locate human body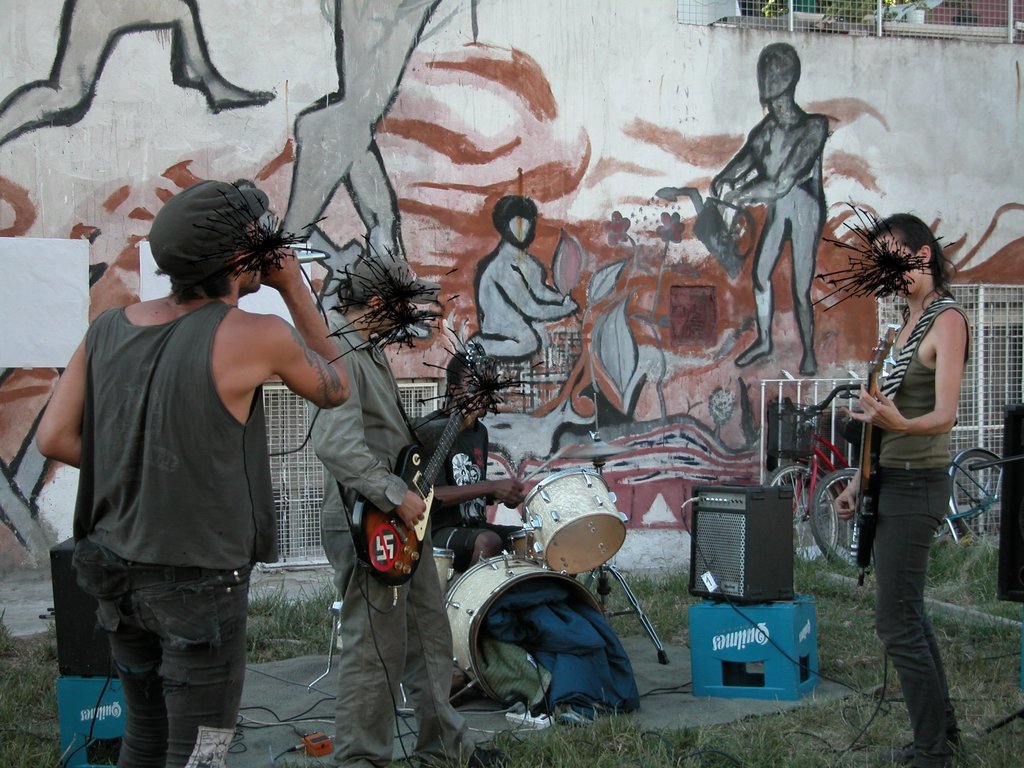
(left=830, top=288, right=978, bottom=767)
